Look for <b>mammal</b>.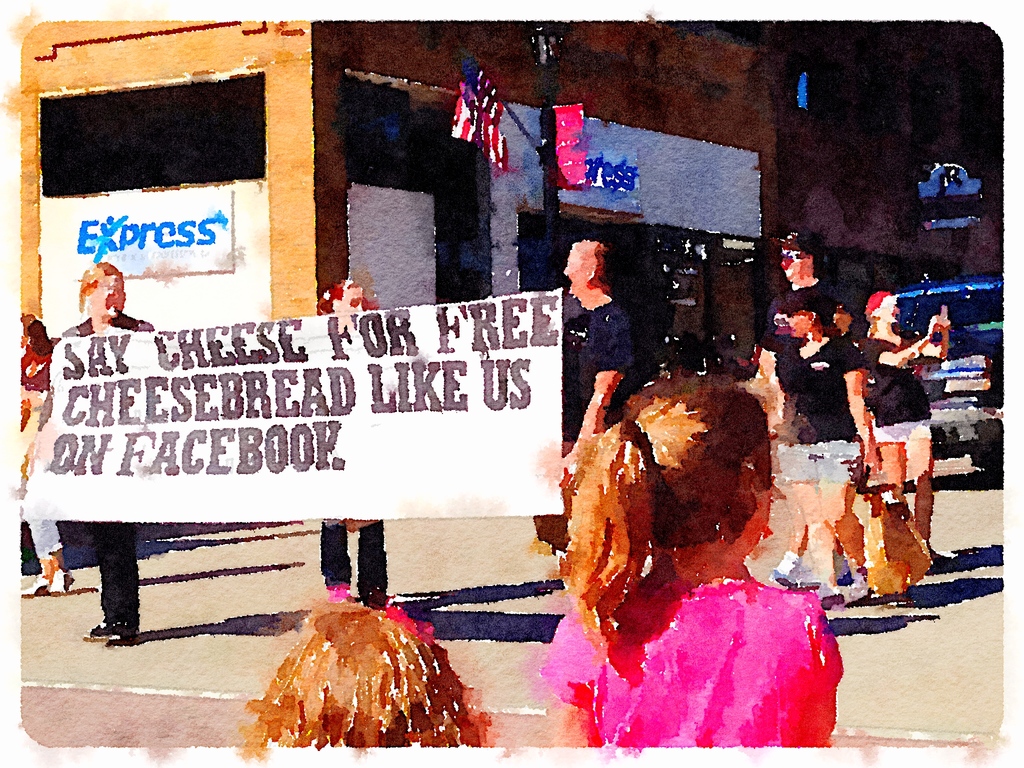
Found: l=544, t=356, r=839, b=720.
